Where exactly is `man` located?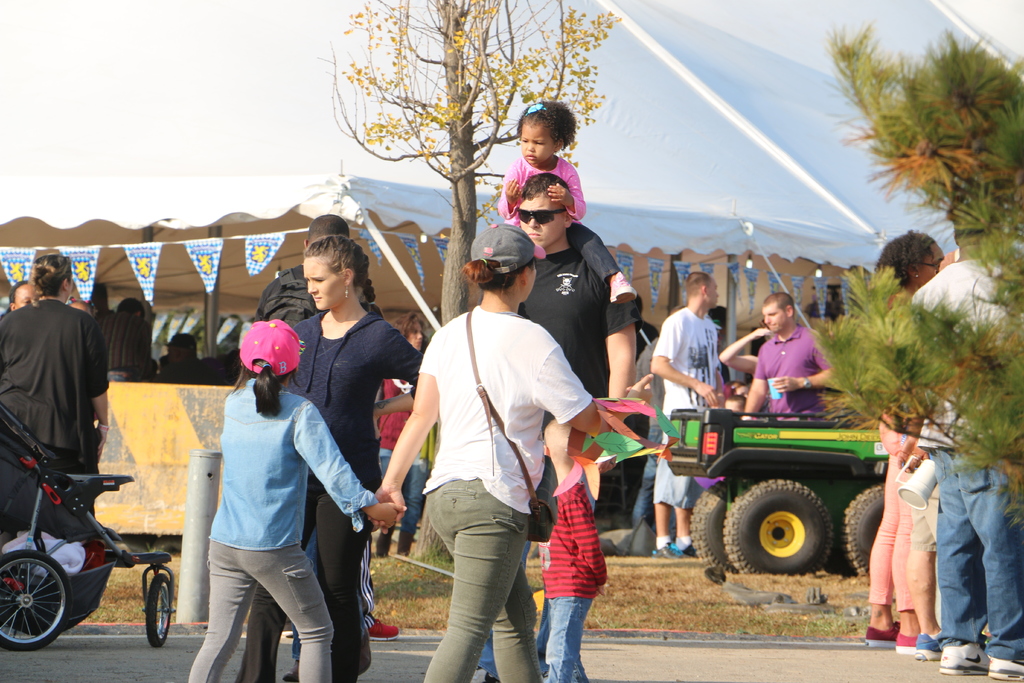
Its bounding box is rect(903, 210, 1023, 682).
